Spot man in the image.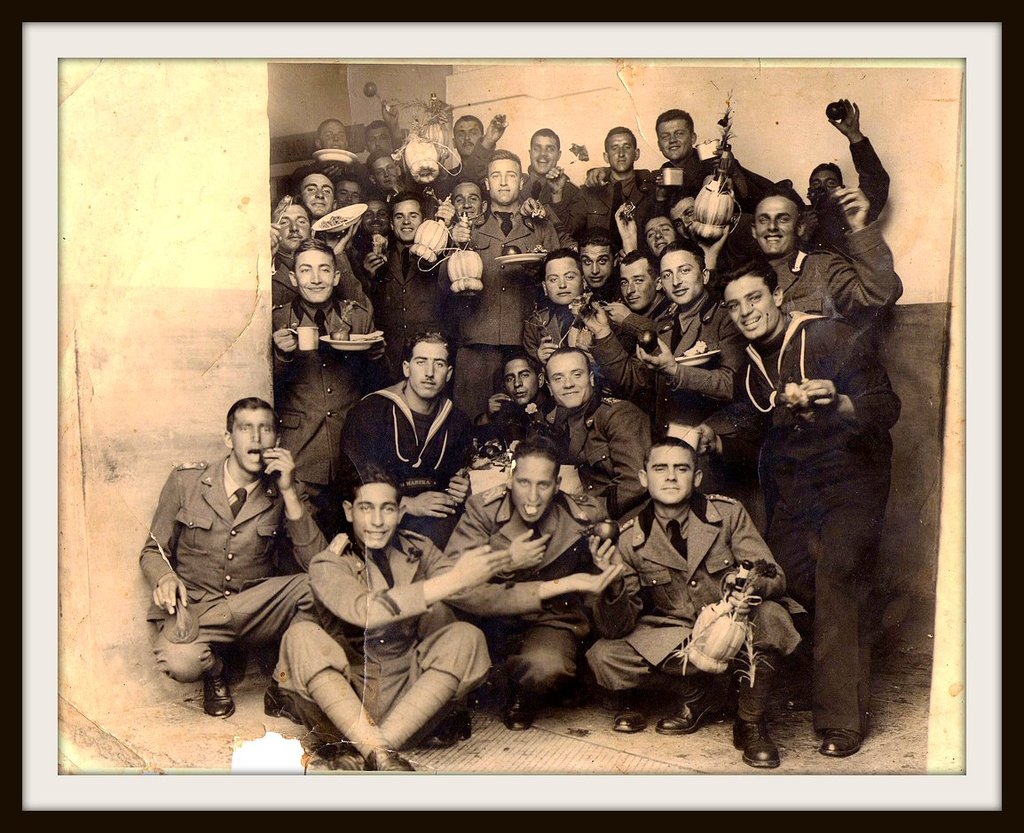
man found at x1=479 y1=352 x2=550 y2=448.
